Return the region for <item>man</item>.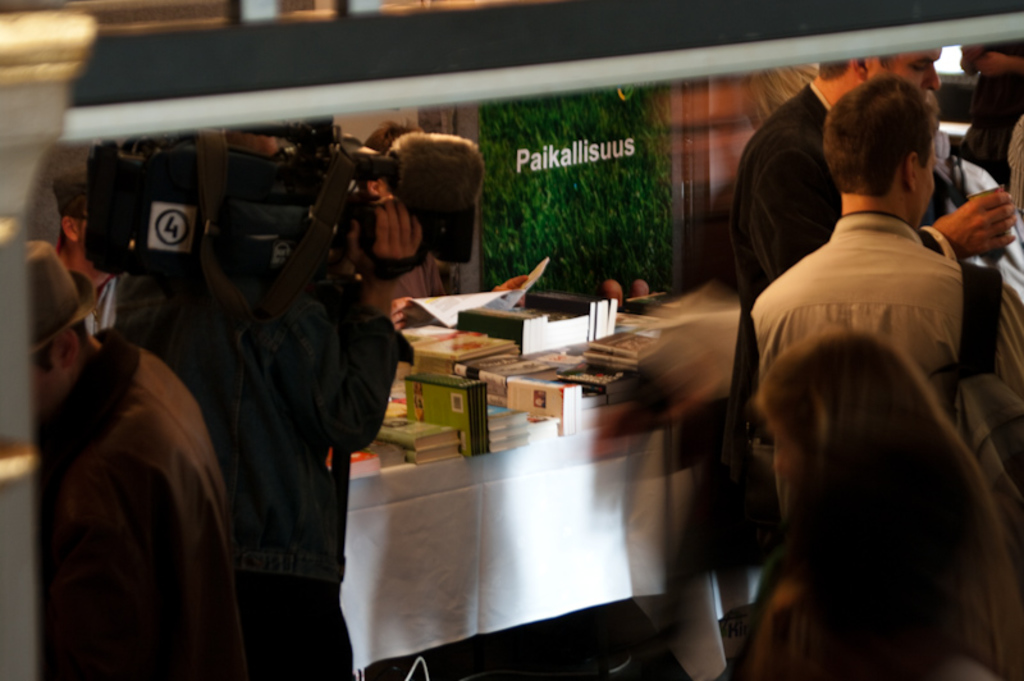
92,125,422,680.
